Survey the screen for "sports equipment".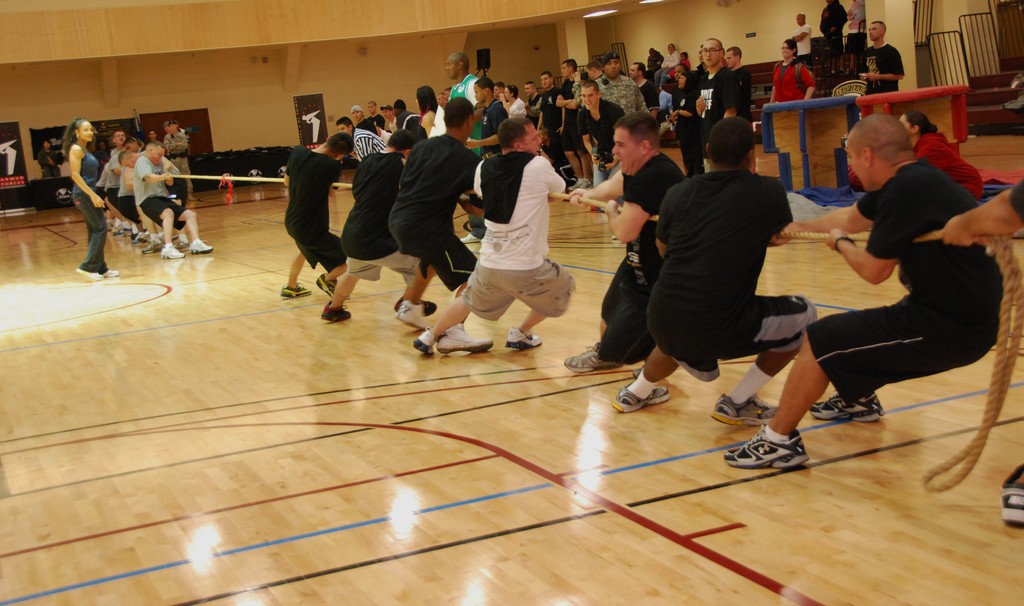
Survey found: select_region(716, 388, 776, 422).
